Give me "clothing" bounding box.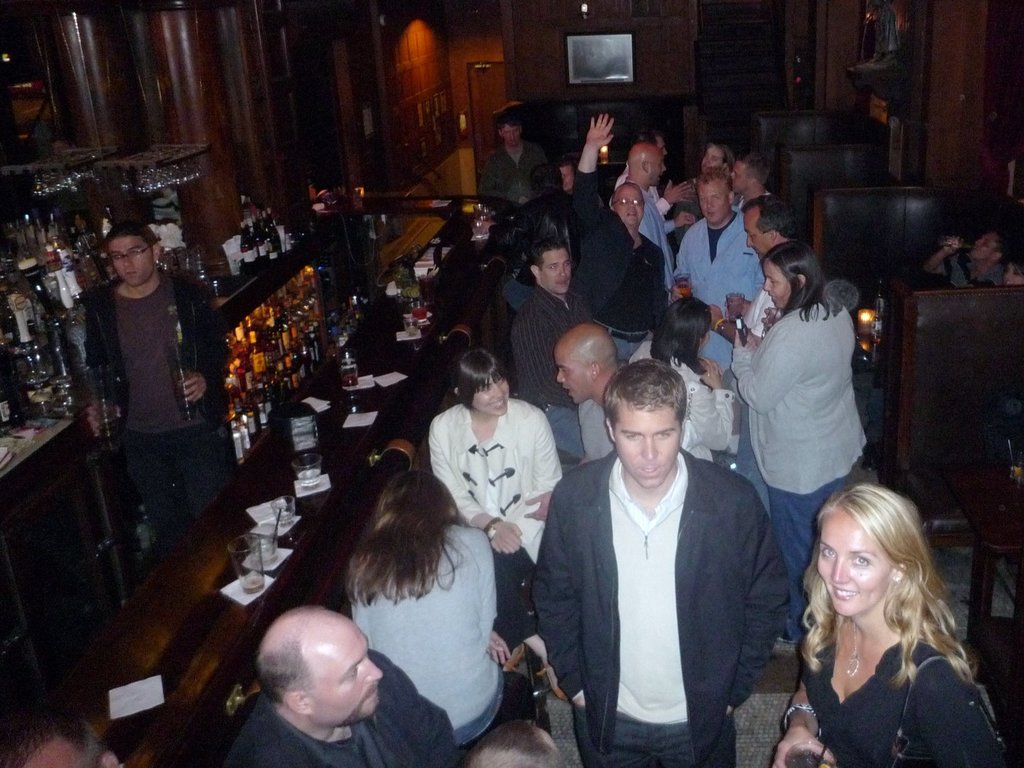
box=[225, 651, 464, 767].
